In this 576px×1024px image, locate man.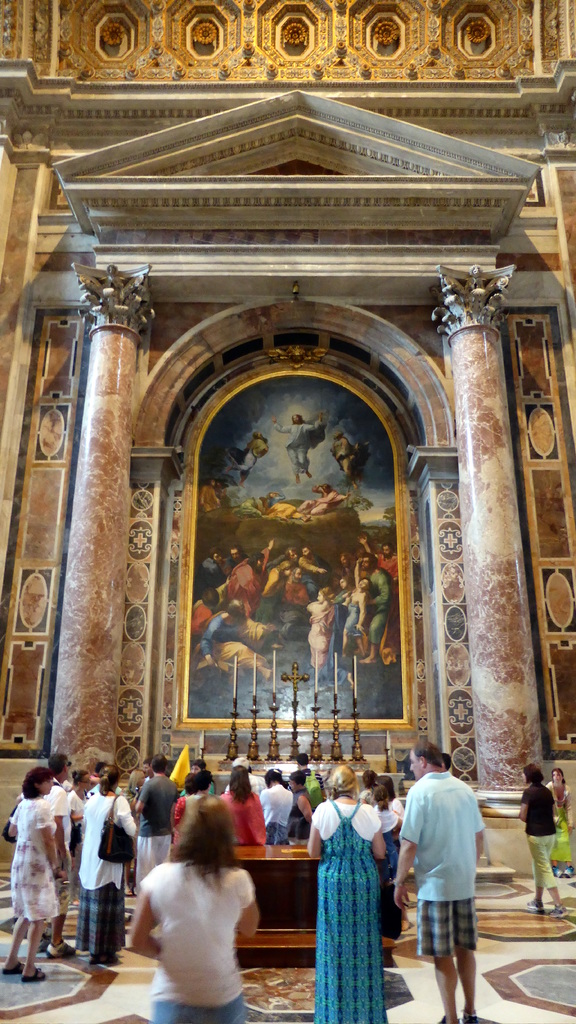
Bounding box: box=[224, 755, 265, 797].
